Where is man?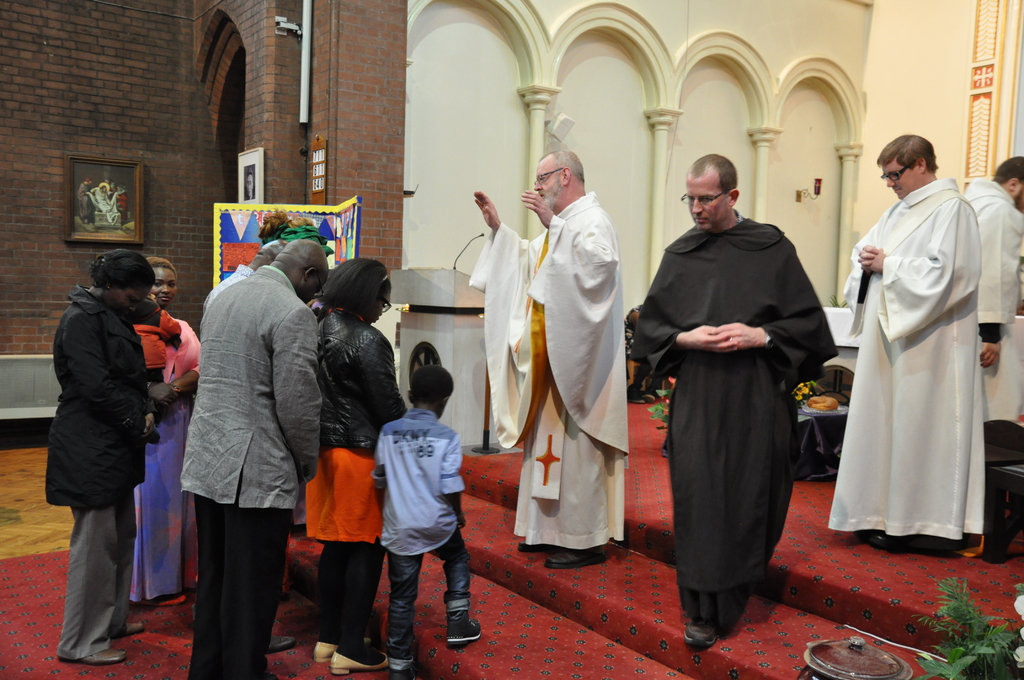
box(204, 237, 287, 309).
